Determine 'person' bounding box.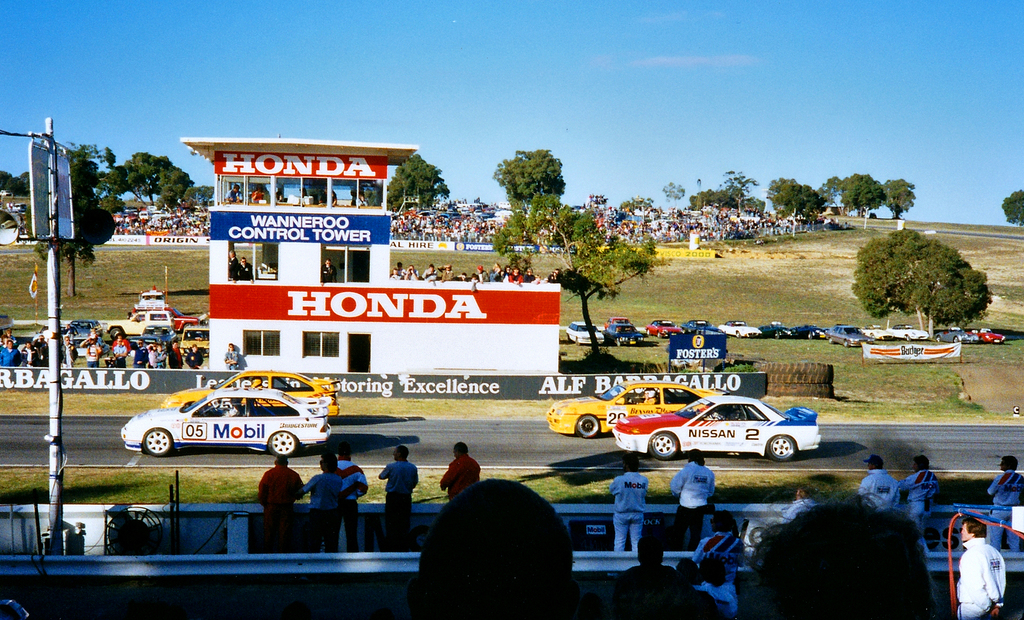
Determined: [152,345,168,369].
